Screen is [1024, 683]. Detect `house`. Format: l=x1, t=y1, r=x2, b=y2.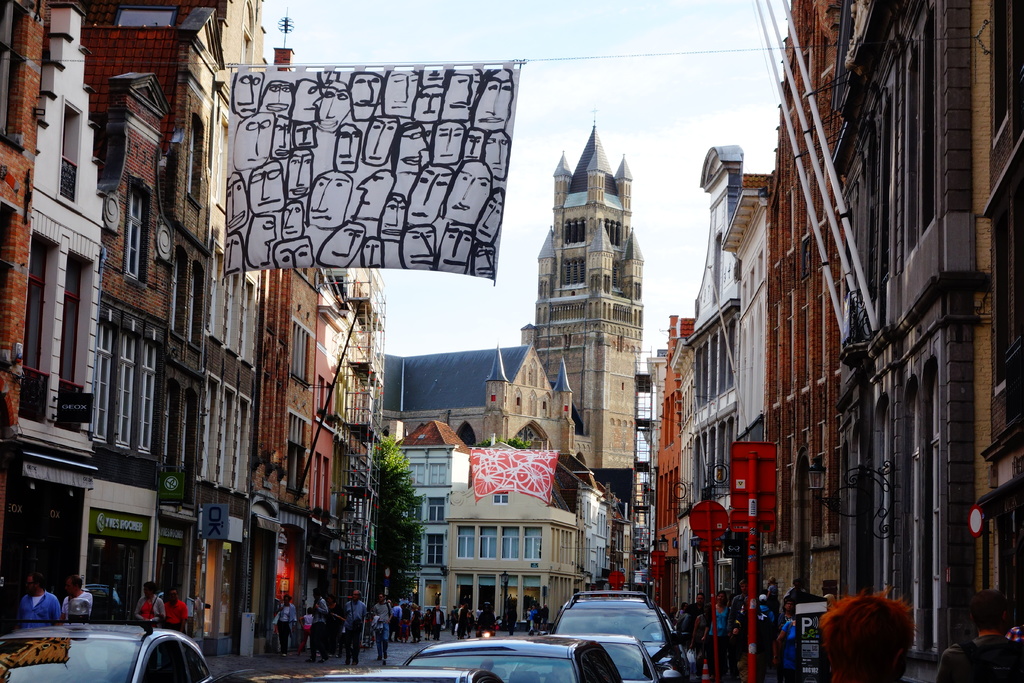
l=836, t=10, r=1023, b=671.
